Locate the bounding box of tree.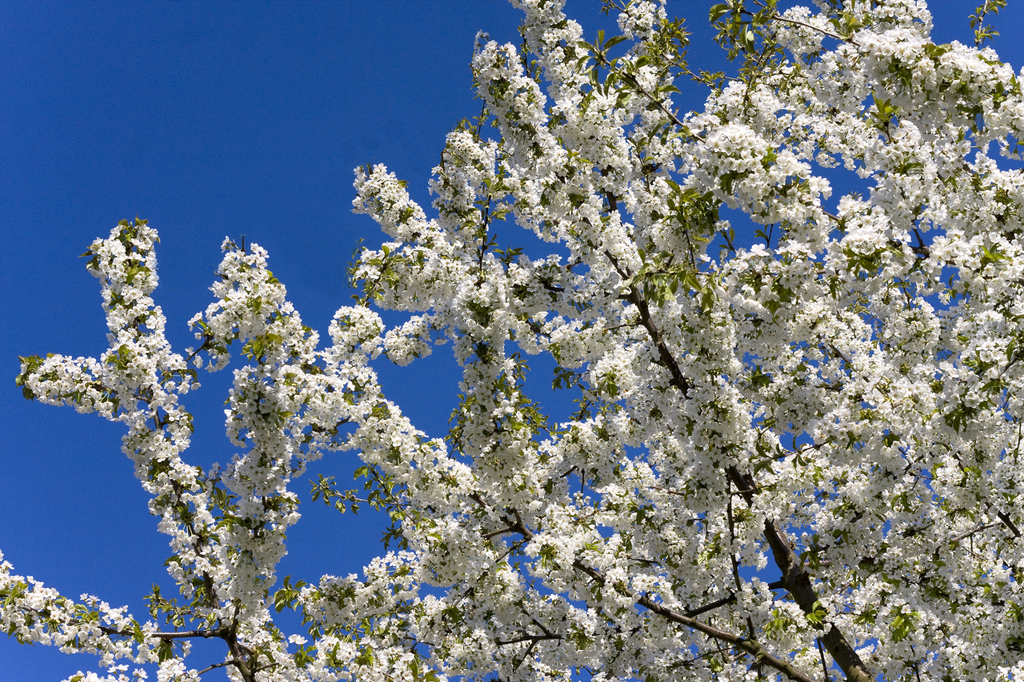
Bounding box: (49,25,973,665).
